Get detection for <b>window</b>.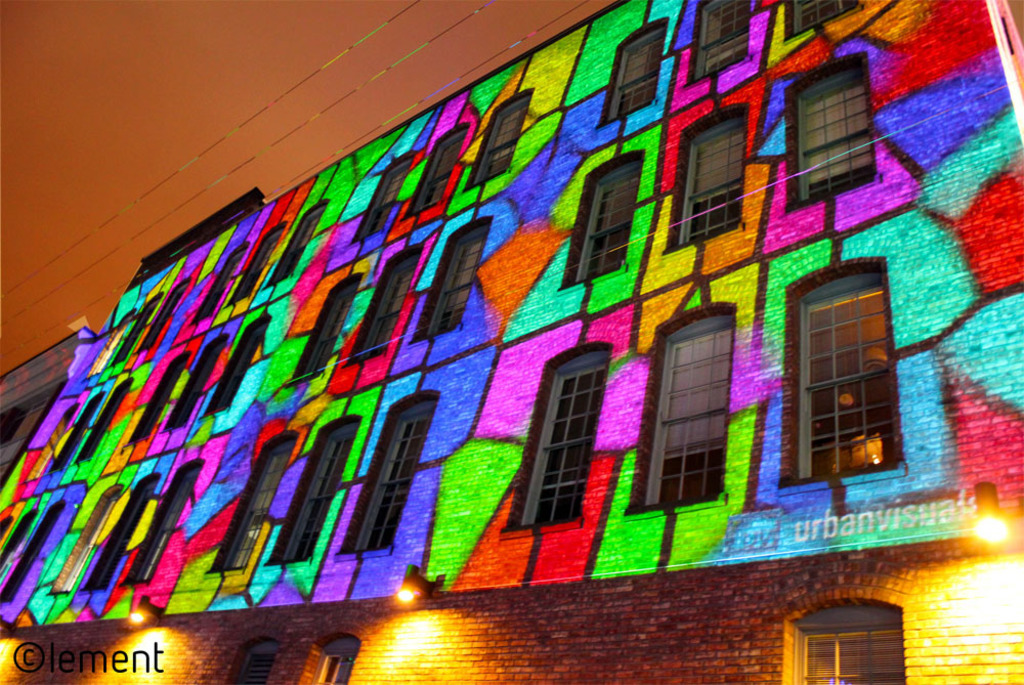
Detection: <region>779, 0, 857, 36</region>.
